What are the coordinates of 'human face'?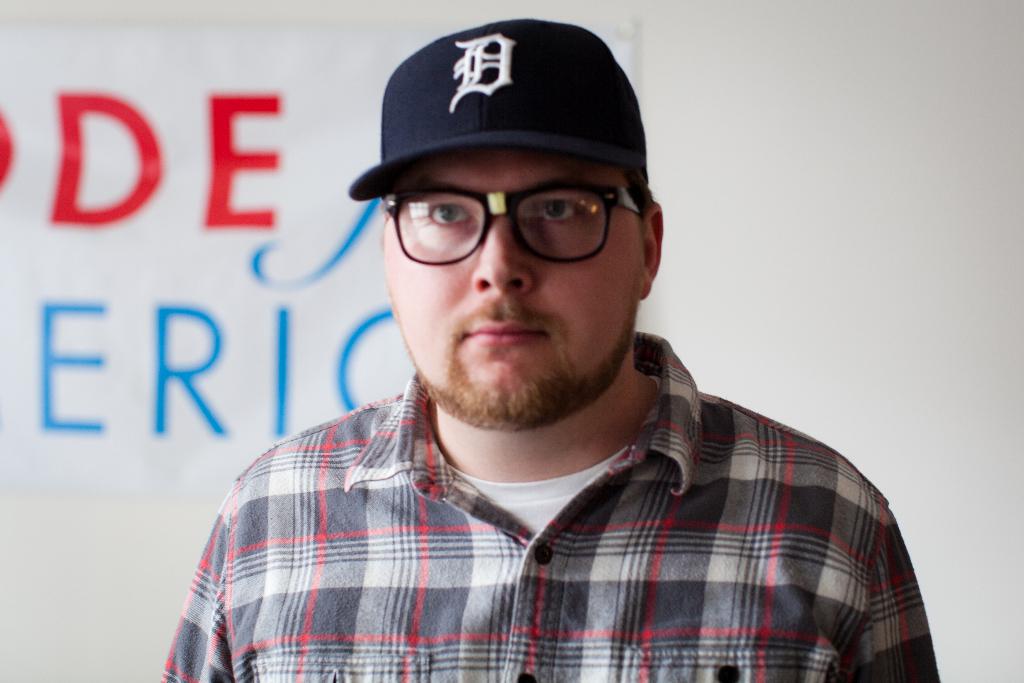
l=382, t=144, r=646, b=431.
